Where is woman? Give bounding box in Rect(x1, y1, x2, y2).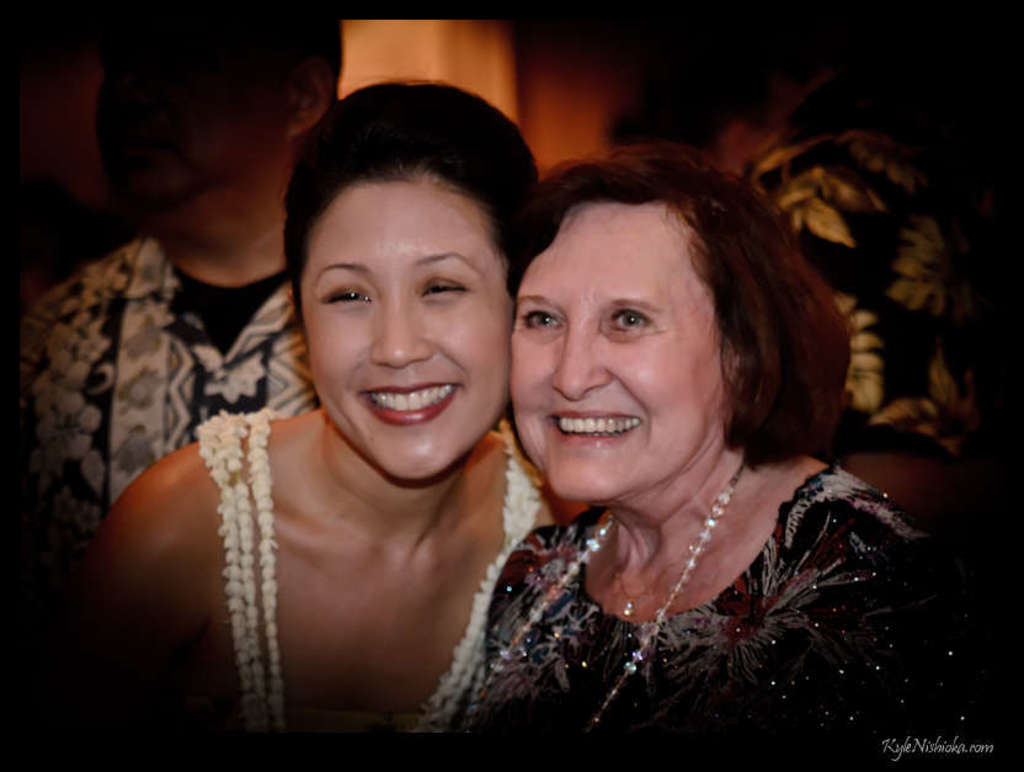
Rect(405, 117, 924, 755).
